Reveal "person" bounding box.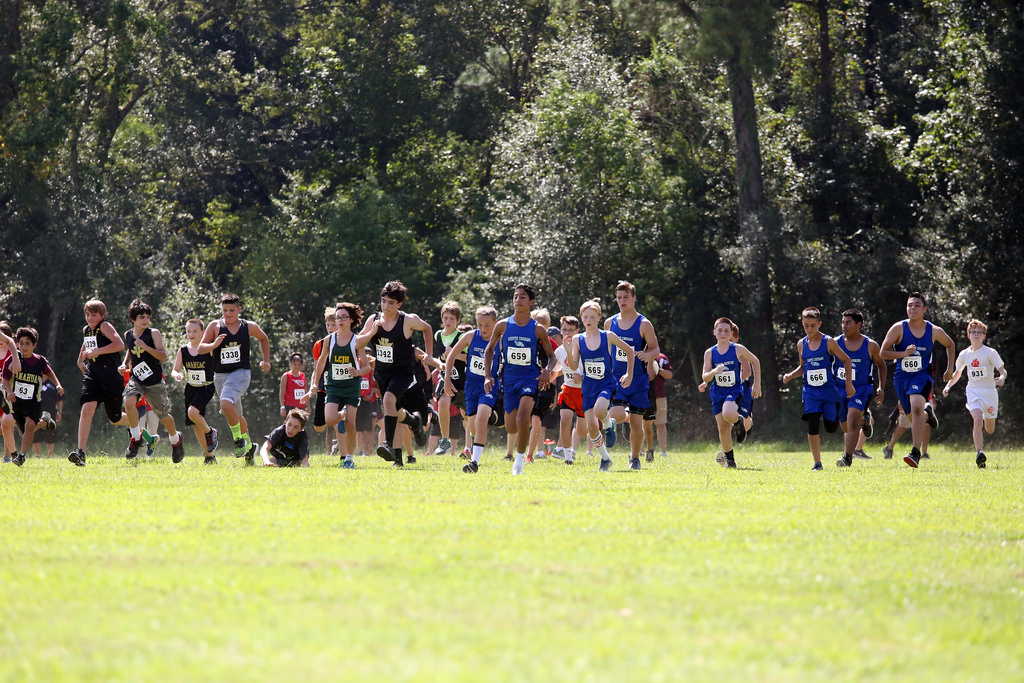
Revealed: [left=486, top=287, right=552, bottom=468].
